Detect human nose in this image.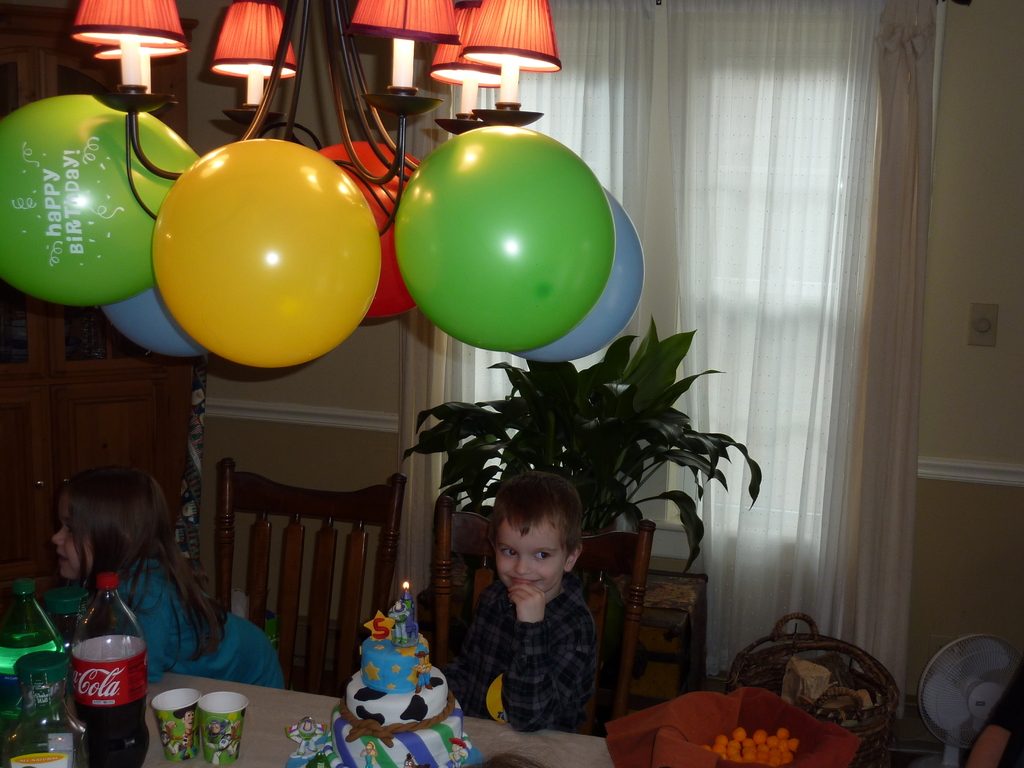
Detection: x1=51 y1=528 x2=68 y2=549.
